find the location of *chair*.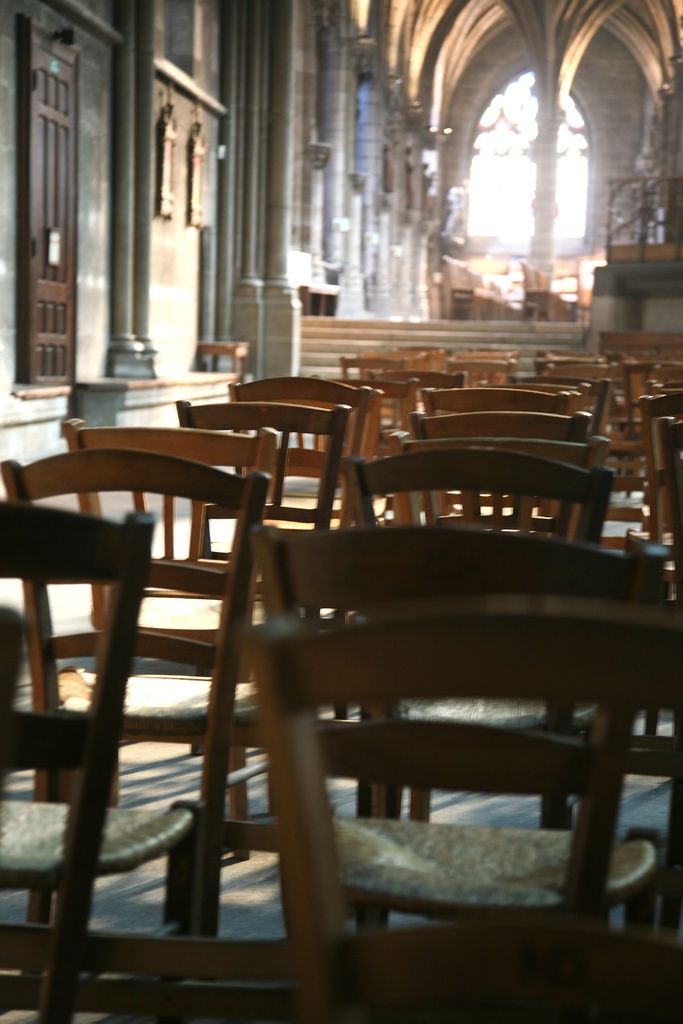
Location: Rect(0, 919, 324, 1022).
